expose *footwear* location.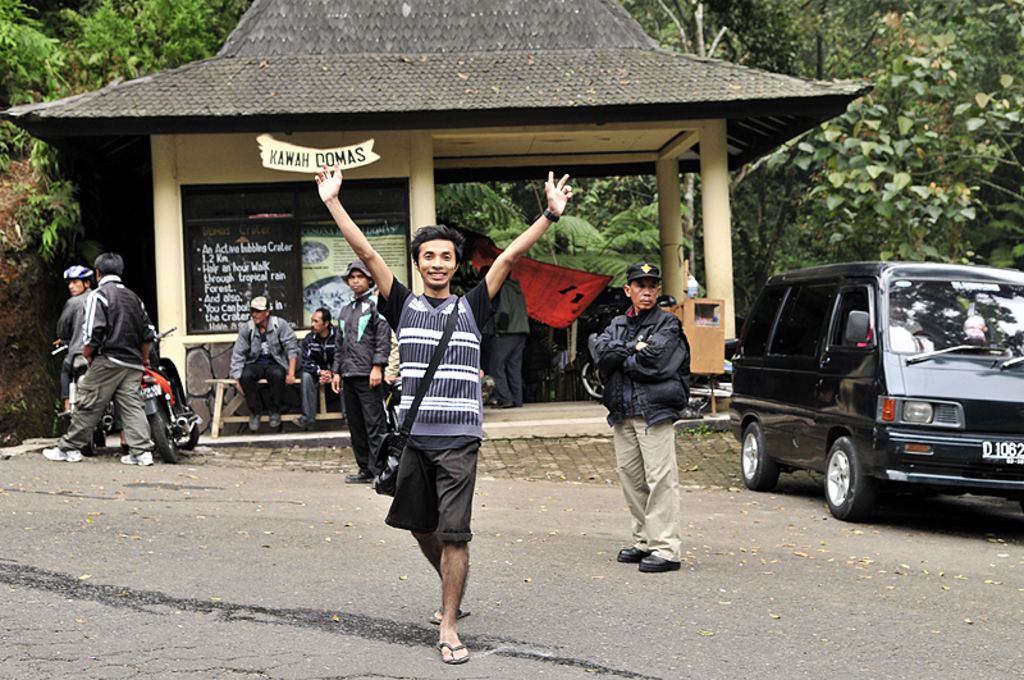
Exposed at detection(296, 411, 317, 424).
